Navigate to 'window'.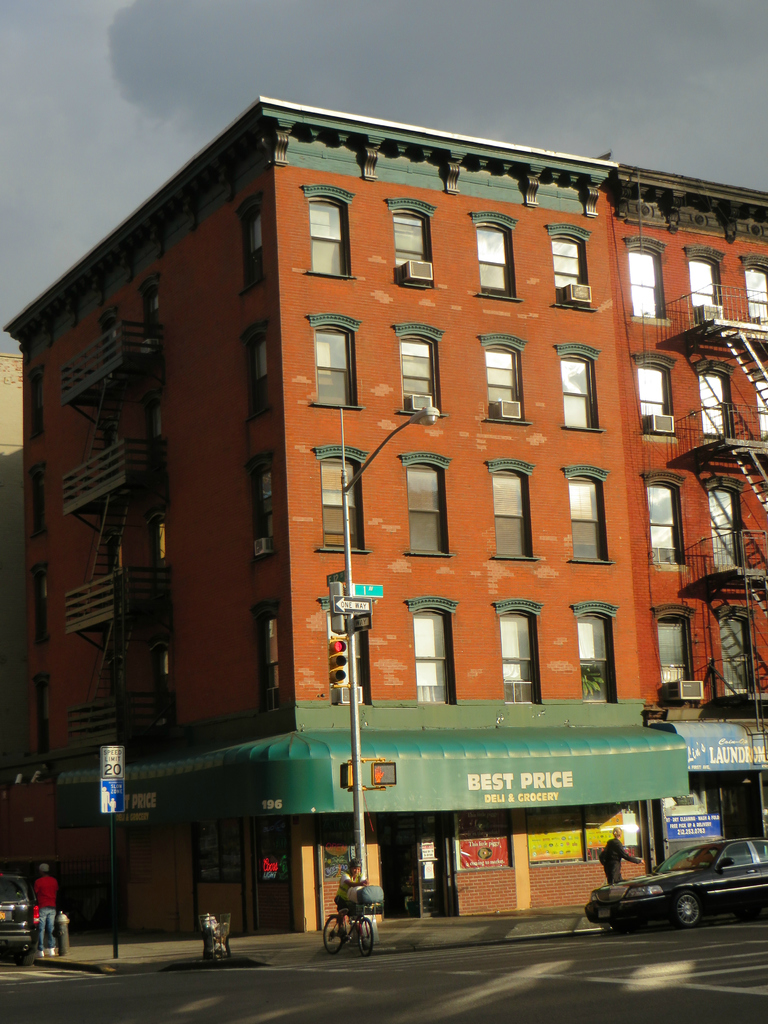
Navigation target: (x1=243, y1=202, x2=263, y2=295).
